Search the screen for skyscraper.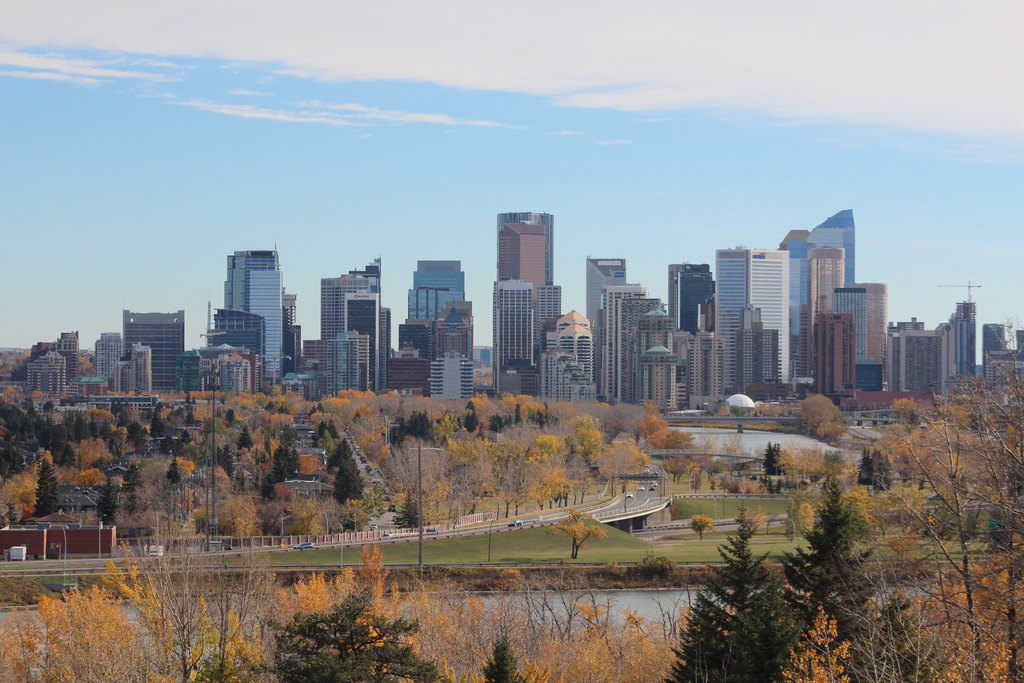
Found at [333, 333, 371, 394].
